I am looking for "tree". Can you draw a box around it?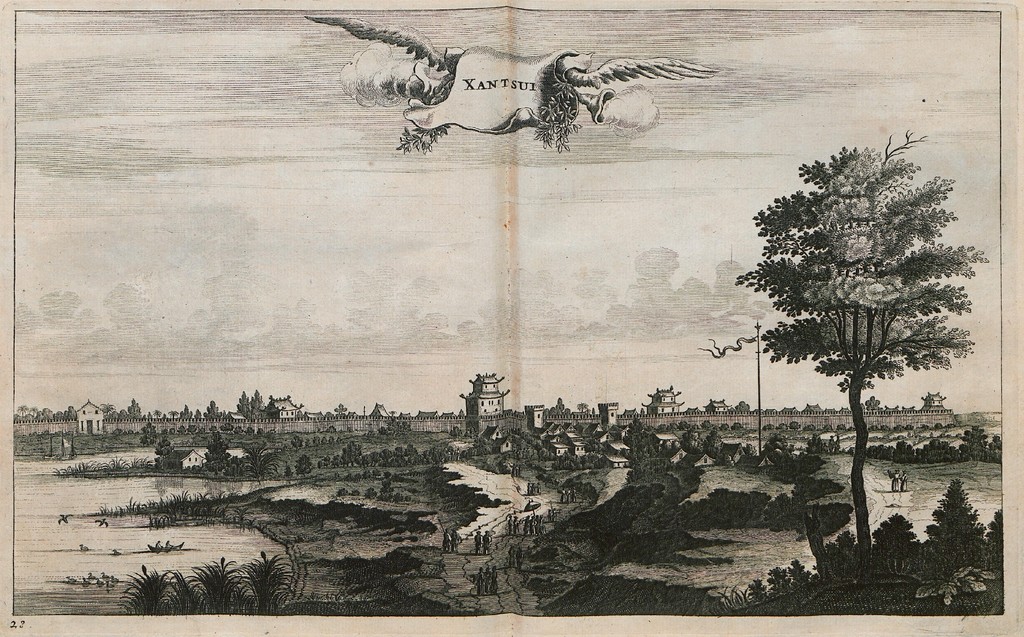
Sure, the bounding box is 127, 395, 143, 424.
